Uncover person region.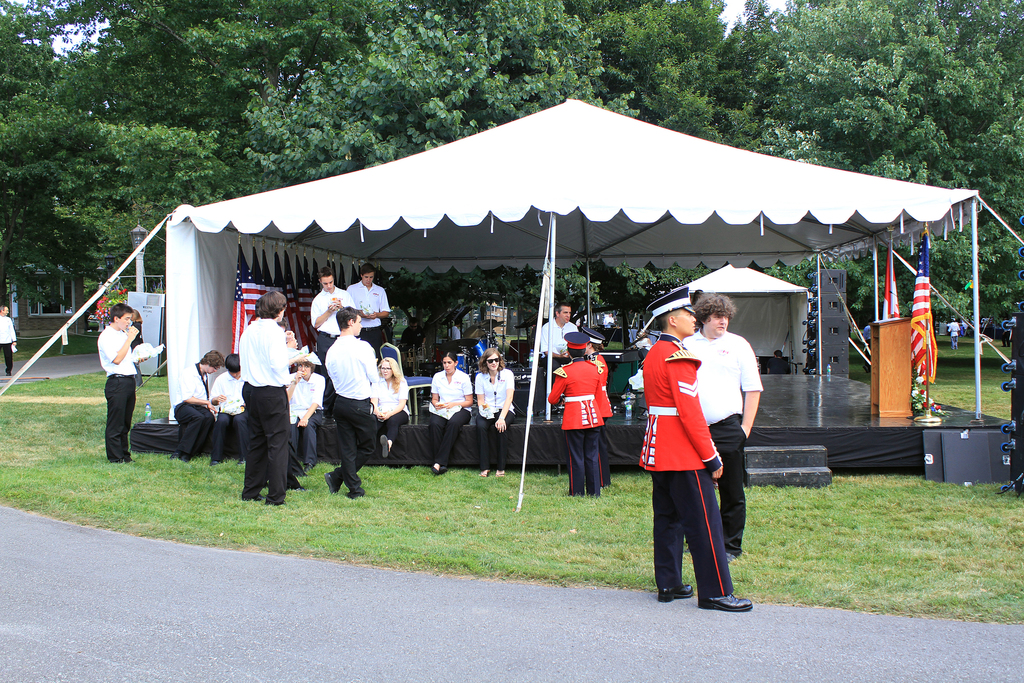
Uncovered: detection(681, 292, 757, 562).
